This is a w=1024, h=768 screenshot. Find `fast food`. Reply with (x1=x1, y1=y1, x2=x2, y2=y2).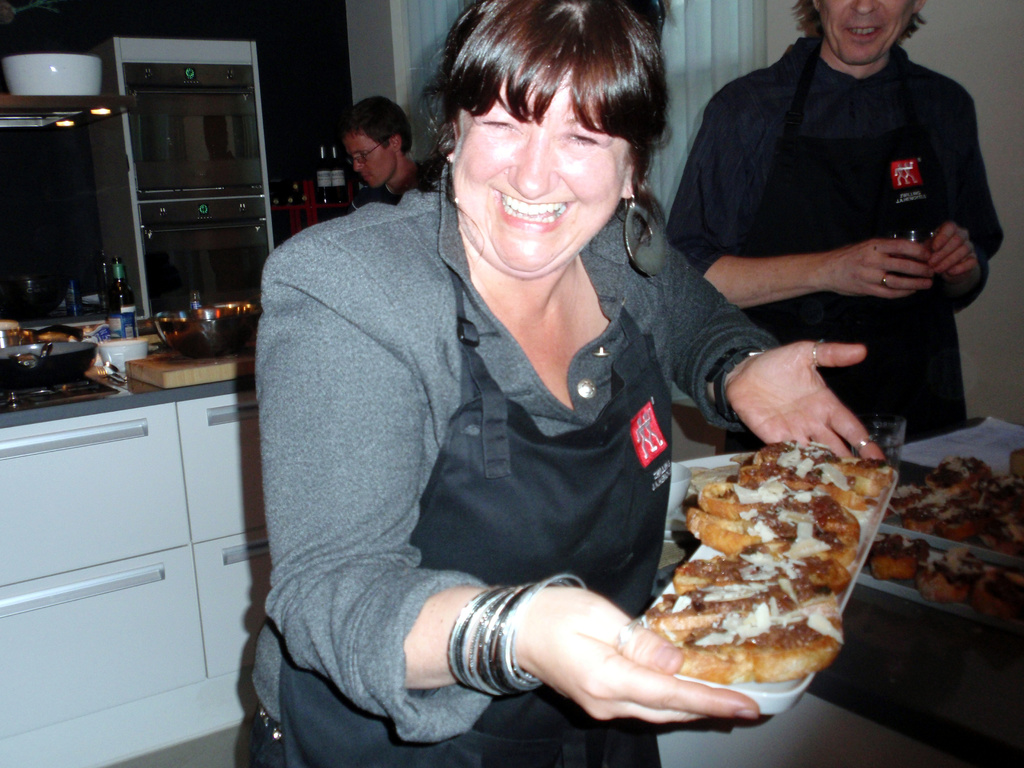
(x1=683, y1=502, x2=861, y2=575).
